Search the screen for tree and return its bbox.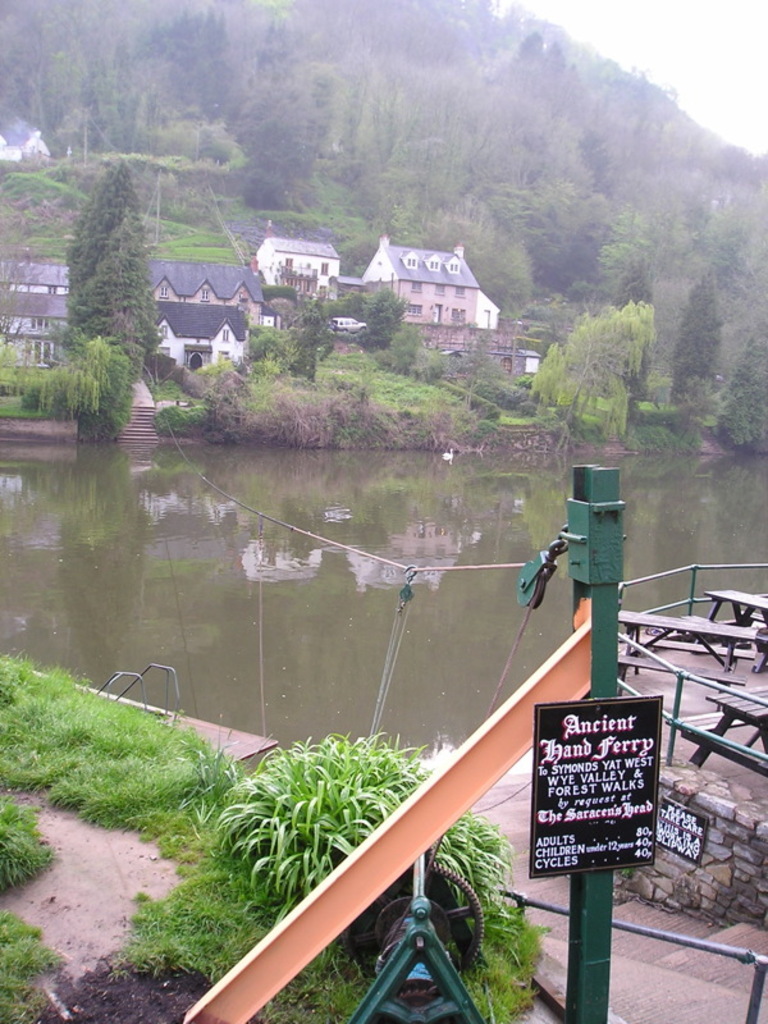
Found: left=722, top=314, right=767, bottom=412.
